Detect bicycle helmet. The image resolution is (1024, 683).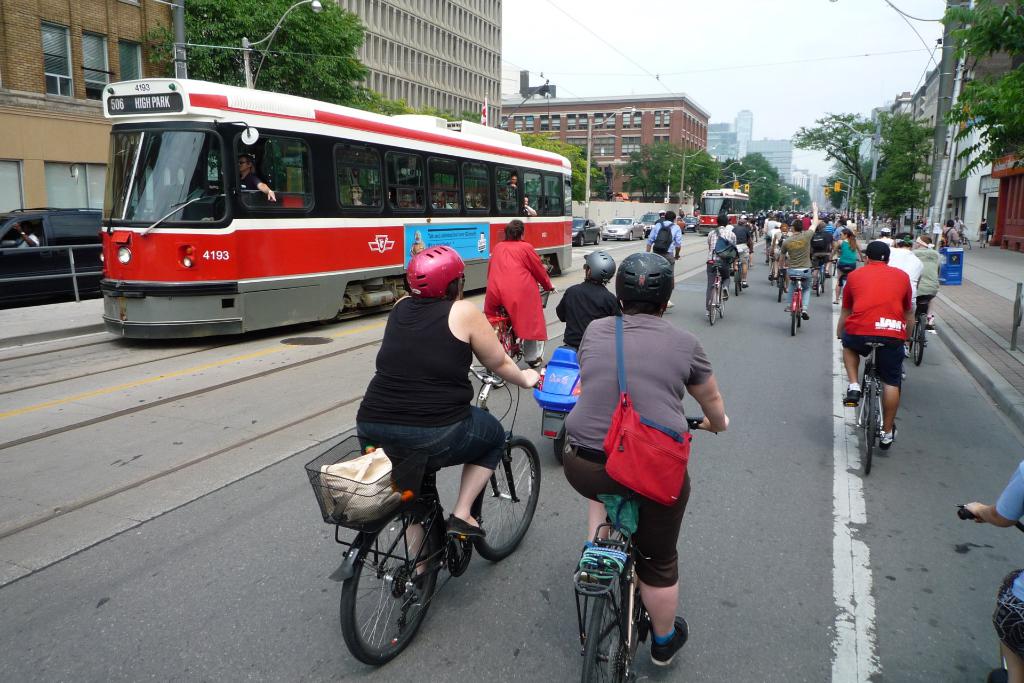
Rect(409, 244, 470, 306).
